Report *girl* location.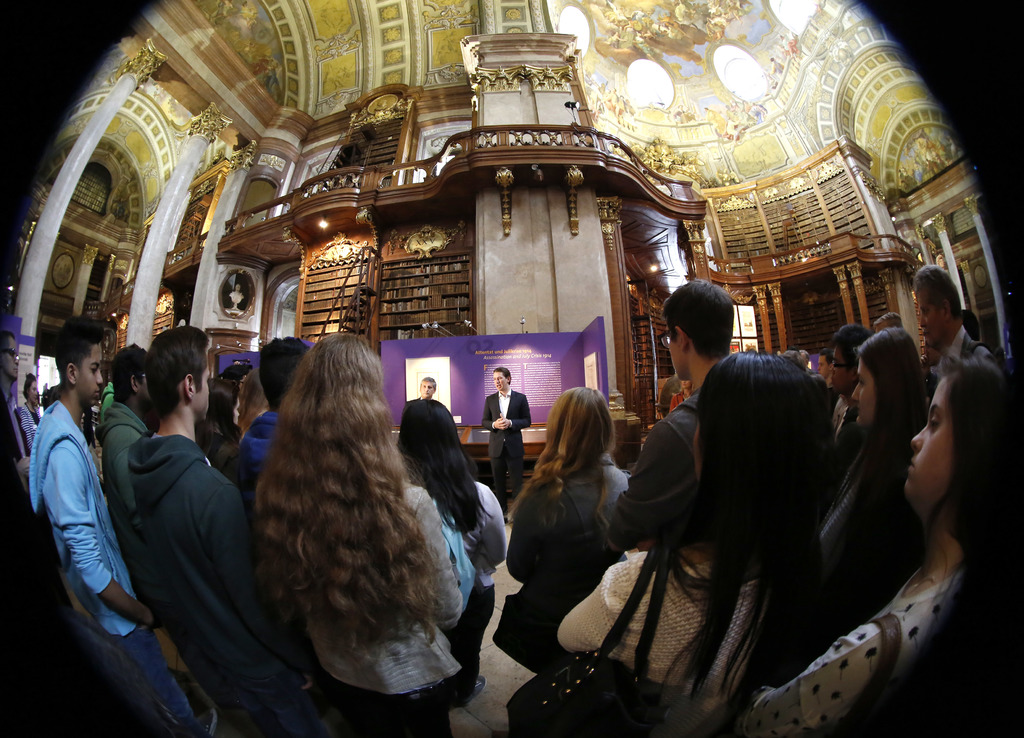
Report: <box>755,352,1021,737</box>.
